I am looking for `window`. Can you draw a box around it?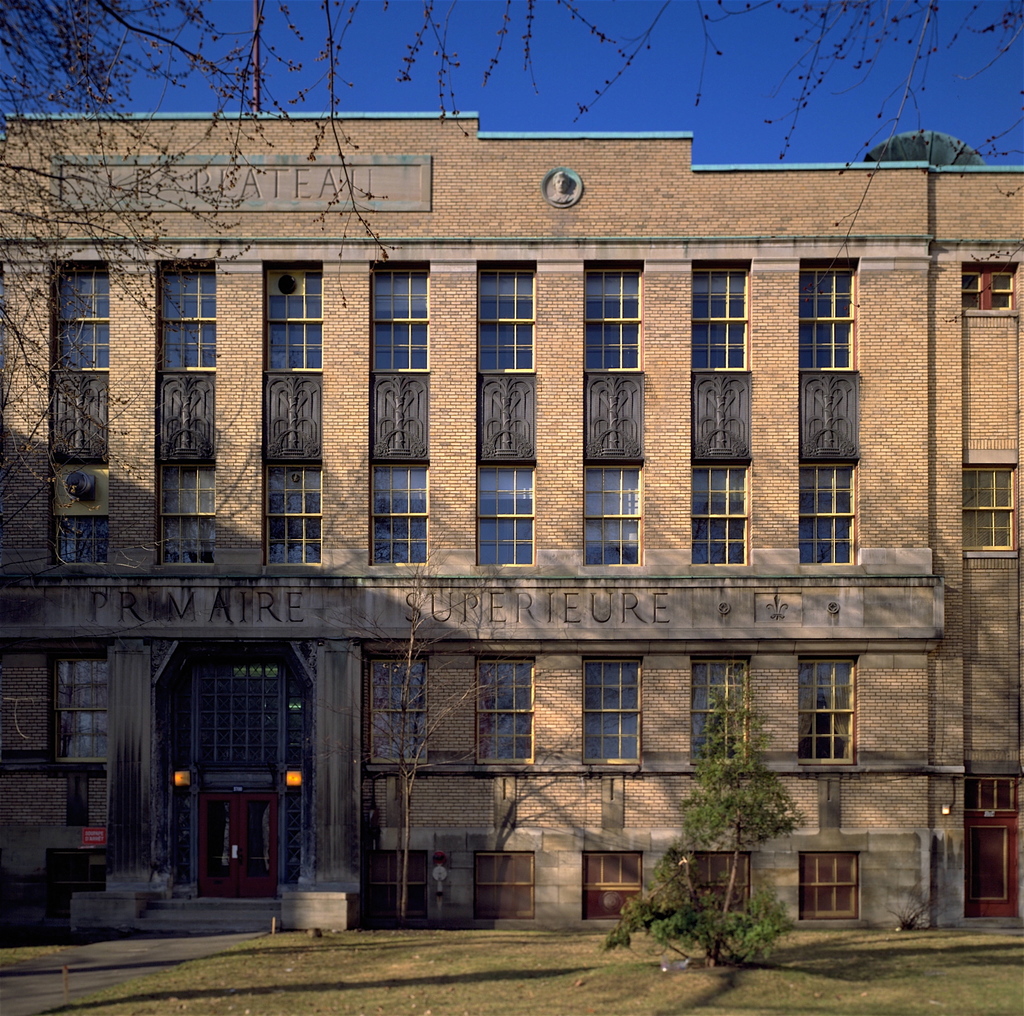
Sure, the bounding box is x1=797 y1=848 x2=858 y2=916.
